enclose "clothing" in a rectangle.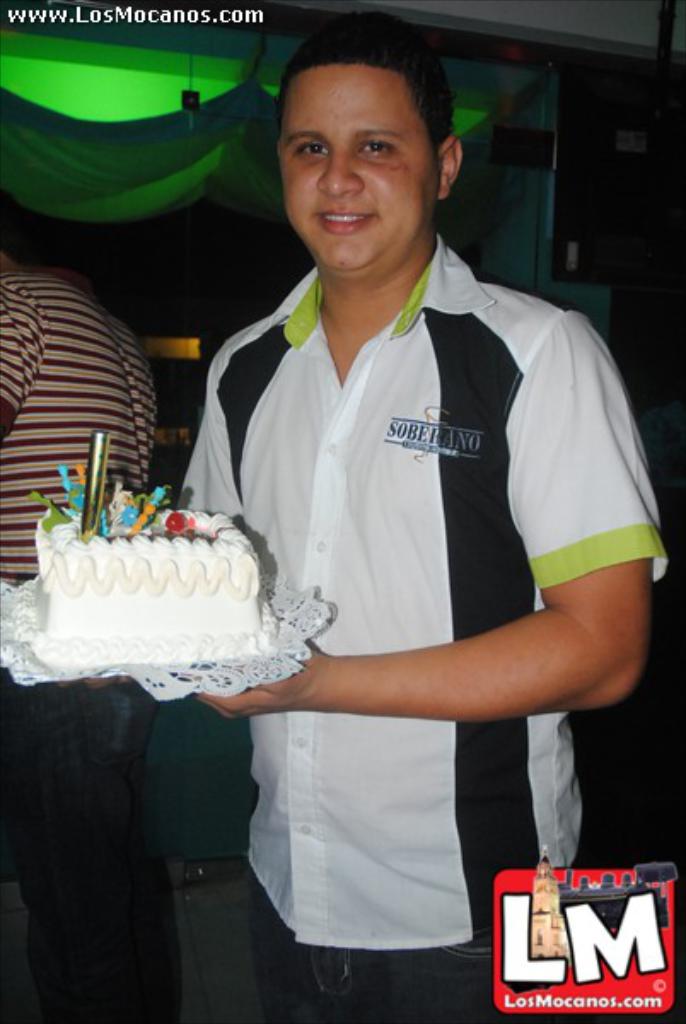
detection(0, 259, 150, 584).
